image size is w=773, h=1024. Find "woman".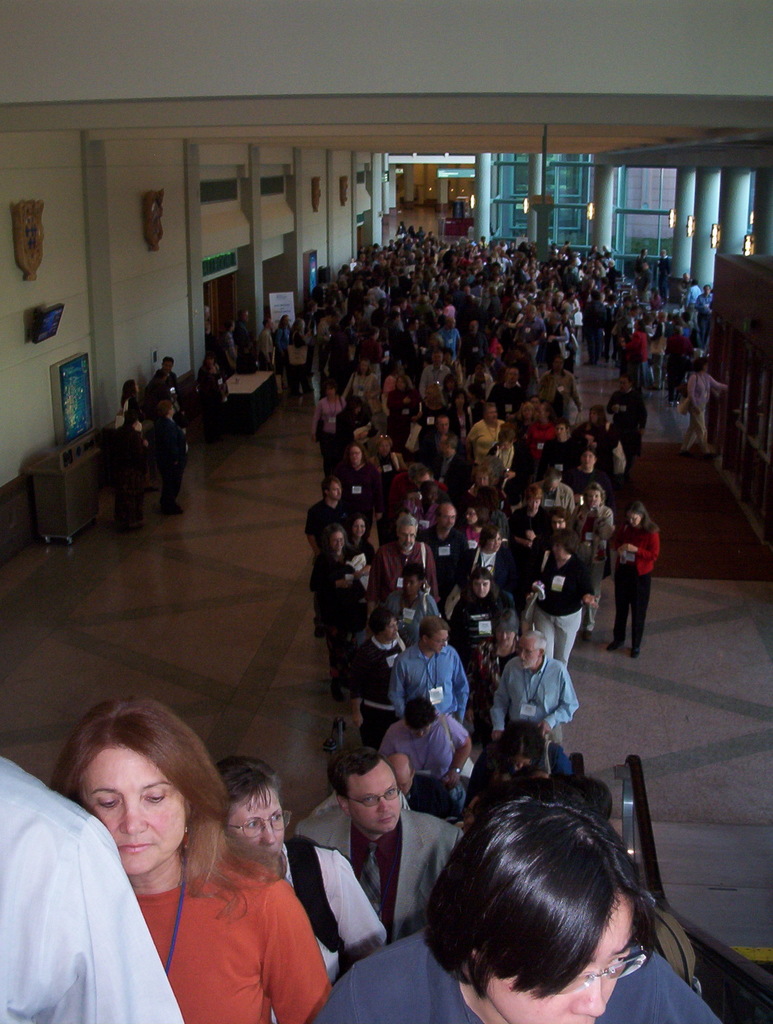
region(428, 332, 444, 360).
